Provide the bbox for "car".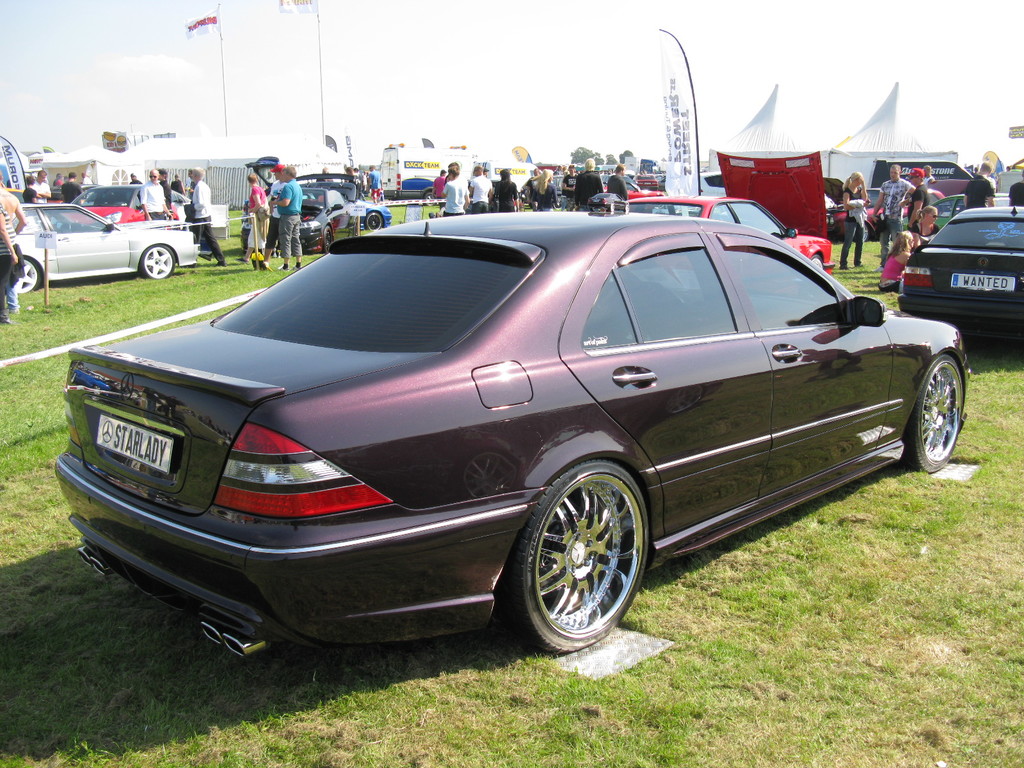
locate(632, 173, 655, 190).
